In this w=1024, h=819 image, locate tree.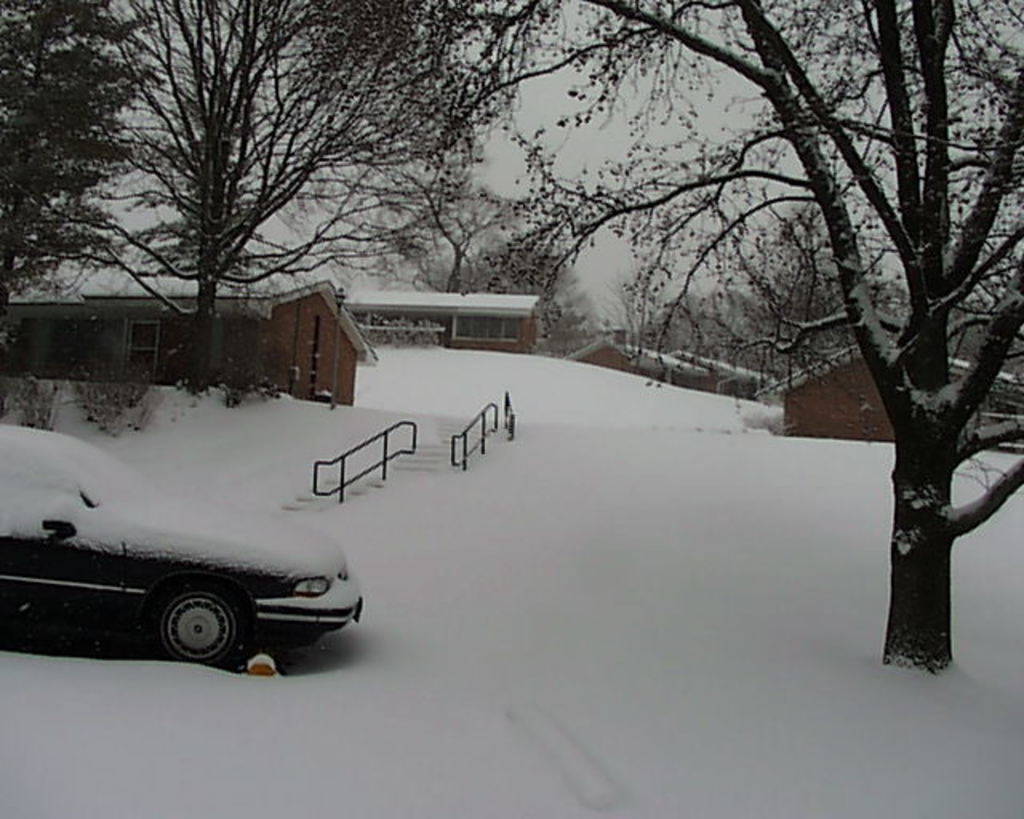
Bounding box: 0,0,163,301.
